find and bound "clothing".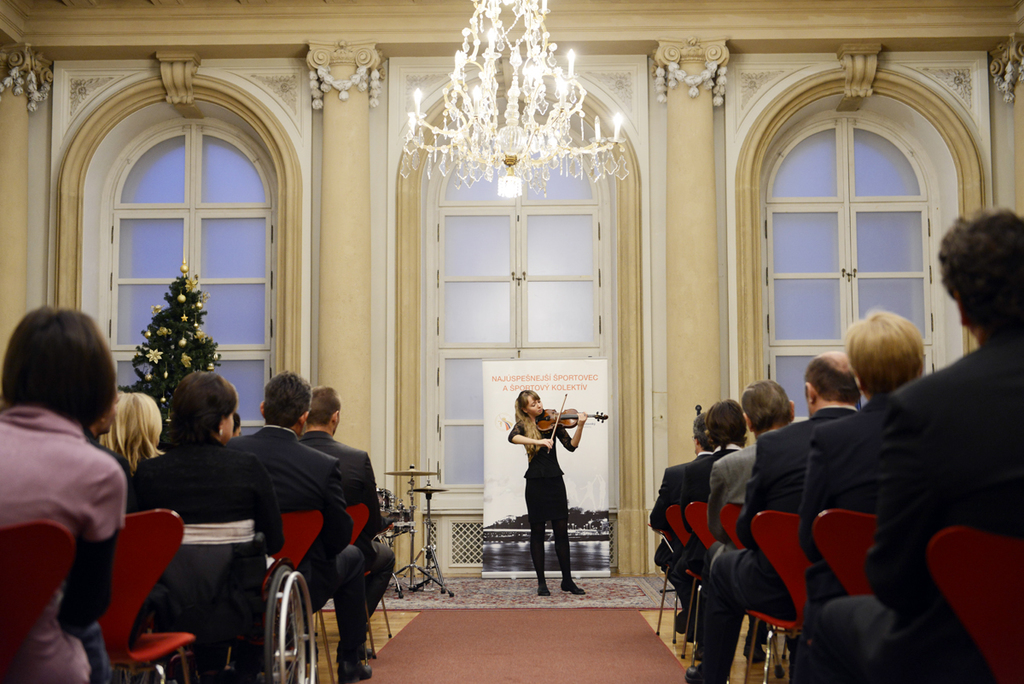
Bound: bbox=[649, 451, 711, 611].
